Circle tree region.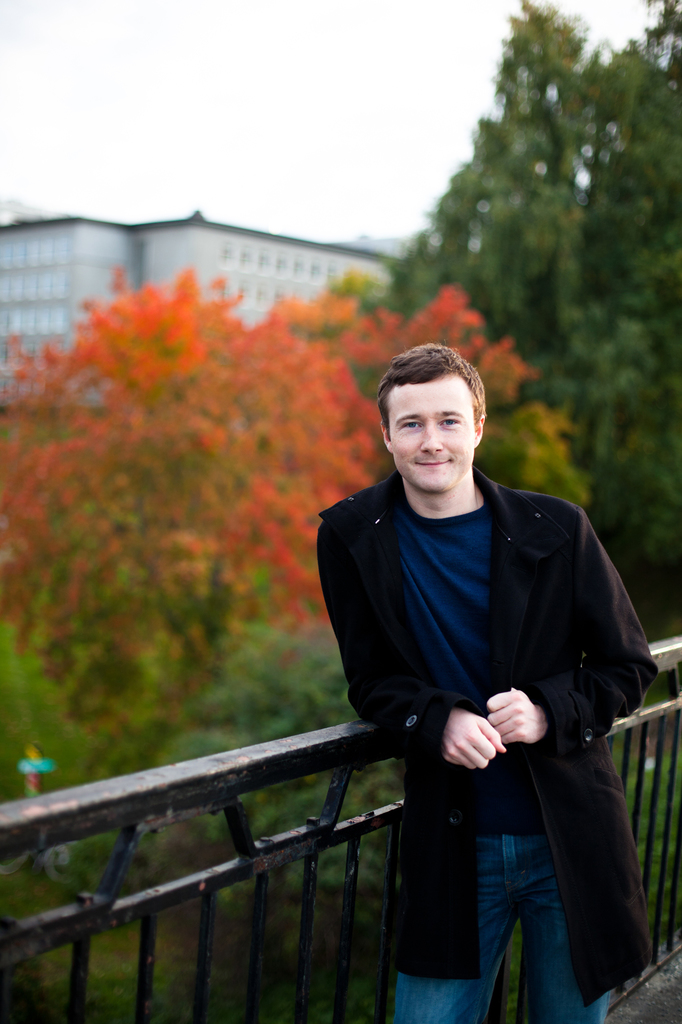
Region: rect(380, 0, 681, 593).
